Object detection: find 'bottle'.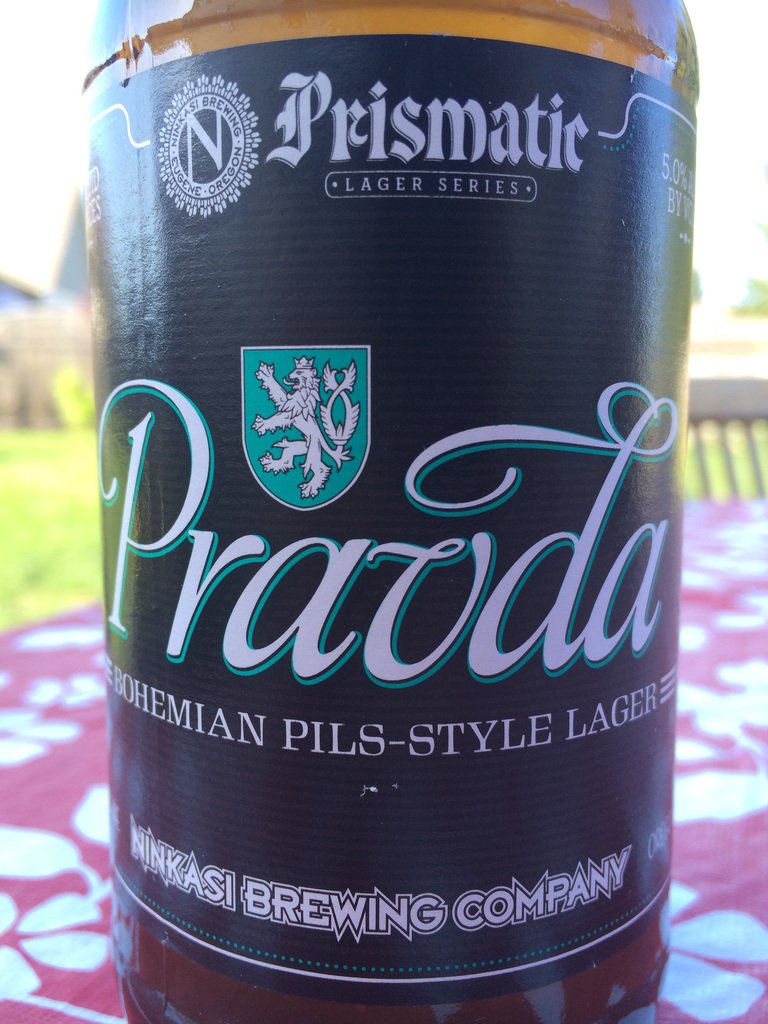
Rect(95, 0, 722, 1023).
